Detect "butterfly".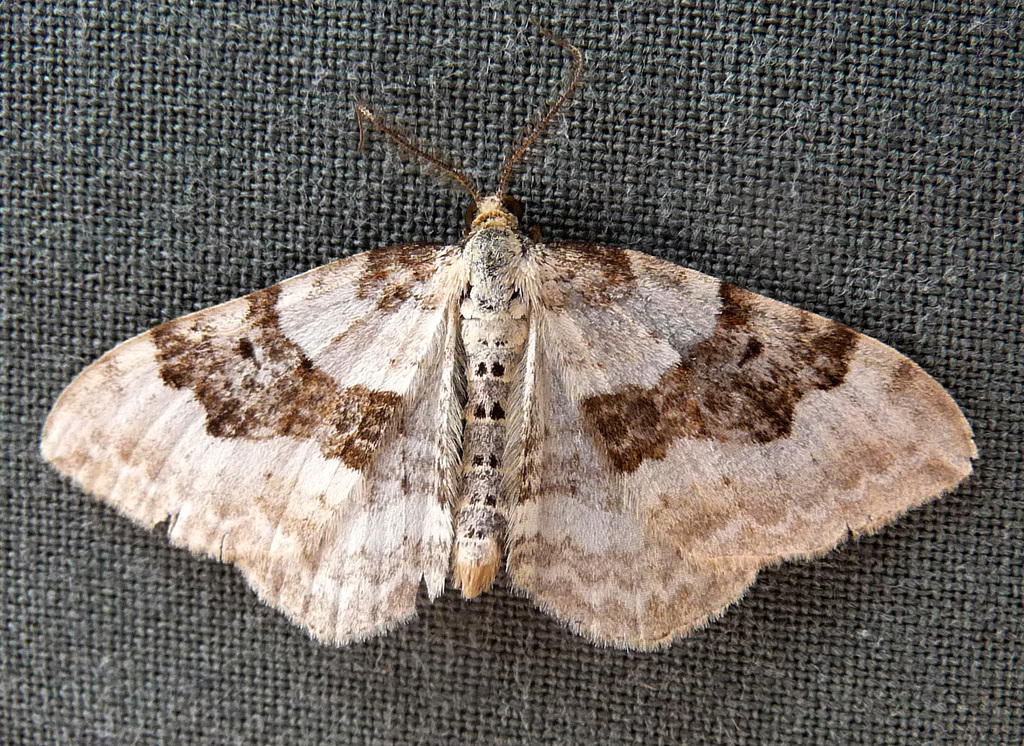
Detected at box(44, 50, 931, 653).
